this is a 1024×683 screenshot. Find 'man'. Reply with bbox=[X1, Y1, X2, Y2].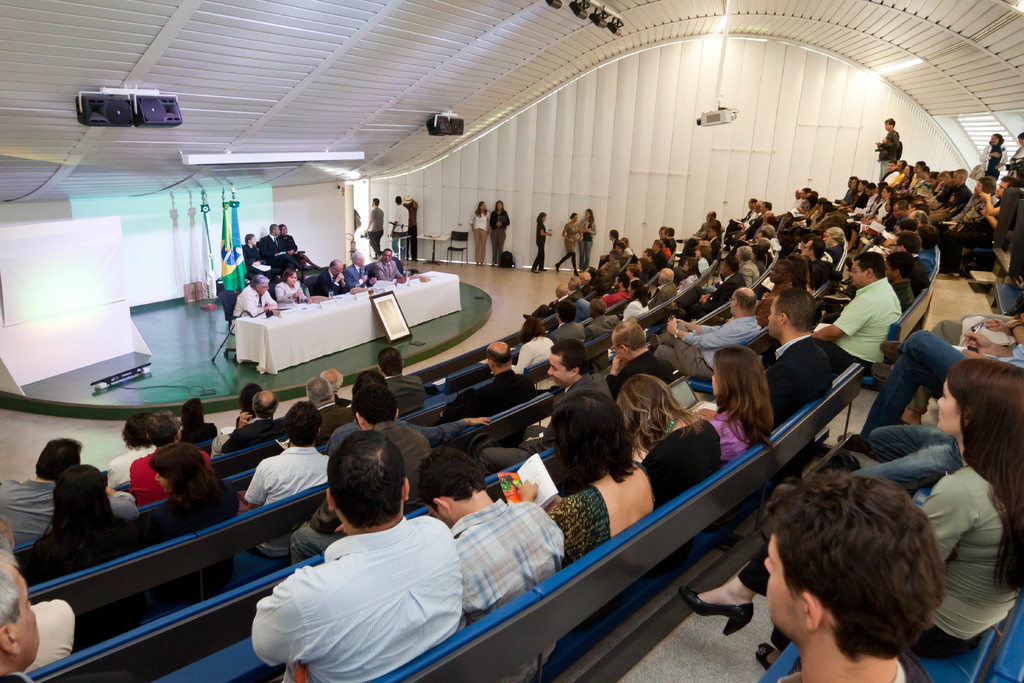
bbox=[235, 399, 334, 512].
